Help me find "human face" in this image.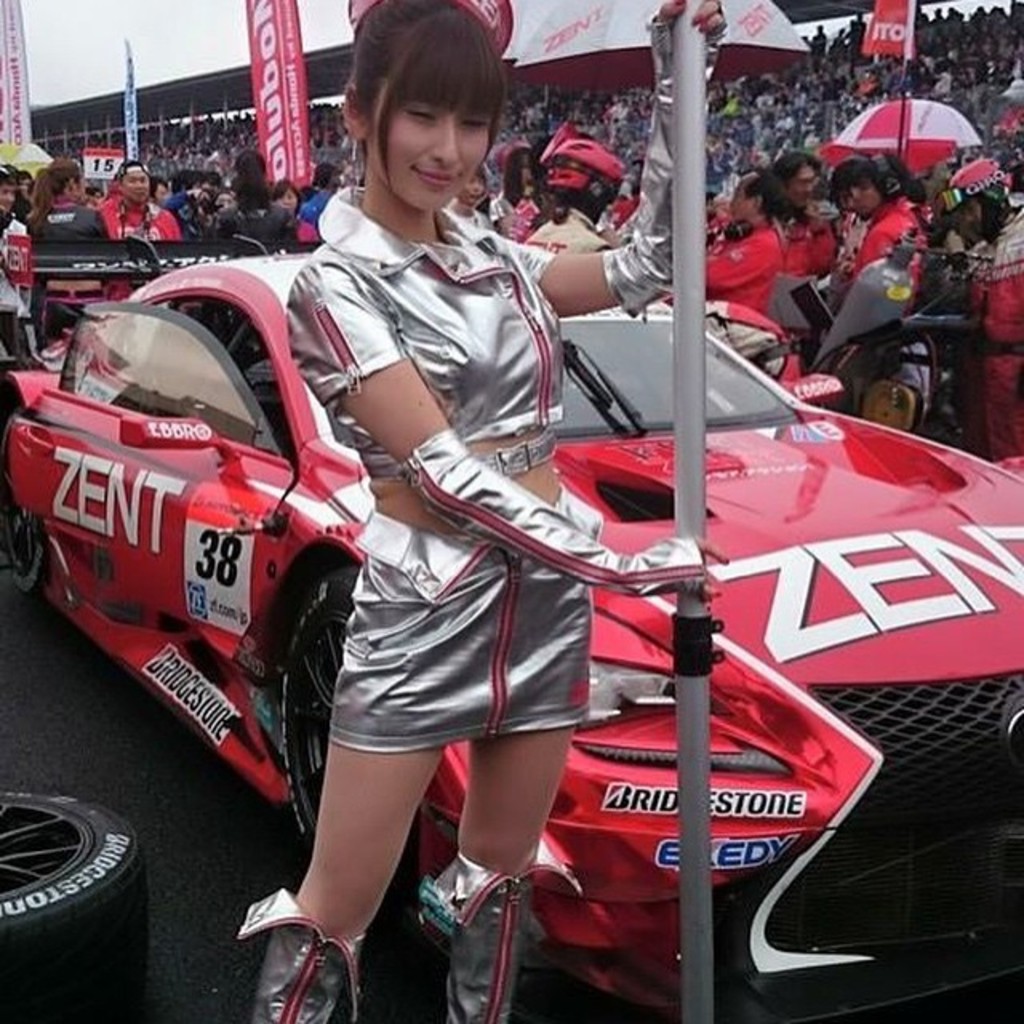
Found it: (left=278, top=190, right=291, bottom=205).
